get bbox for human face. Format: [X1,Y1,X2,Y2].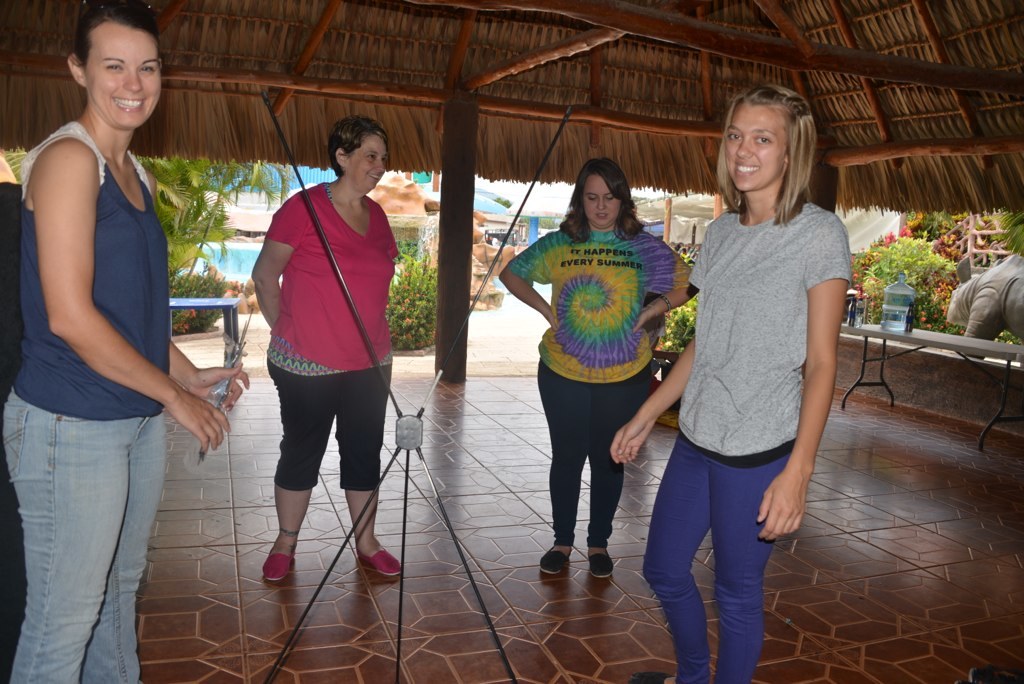
[344,136,388,194].
